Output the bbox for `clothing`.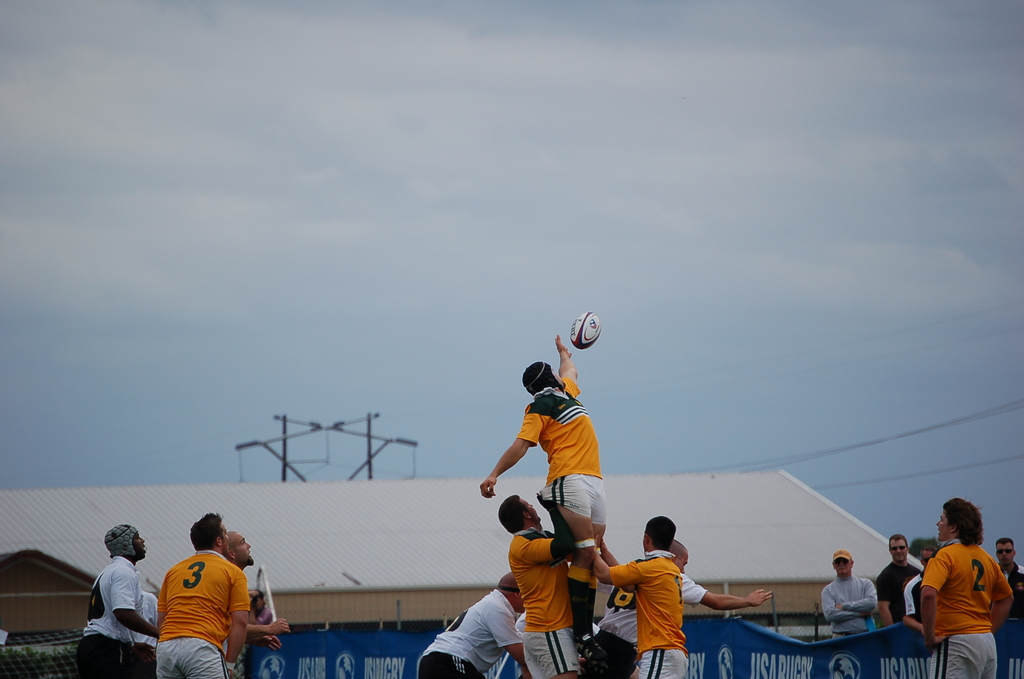
Rect(145, 550, 243, 678).
